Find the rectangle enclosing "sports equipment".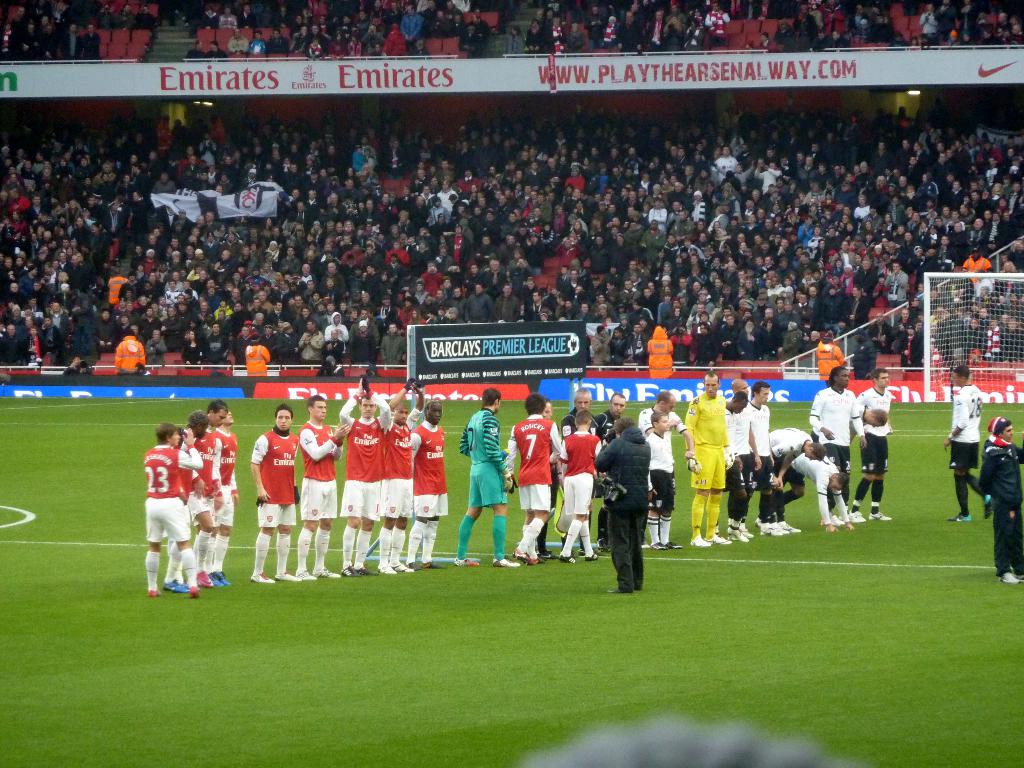
locate(492, 557, 521, 567).
